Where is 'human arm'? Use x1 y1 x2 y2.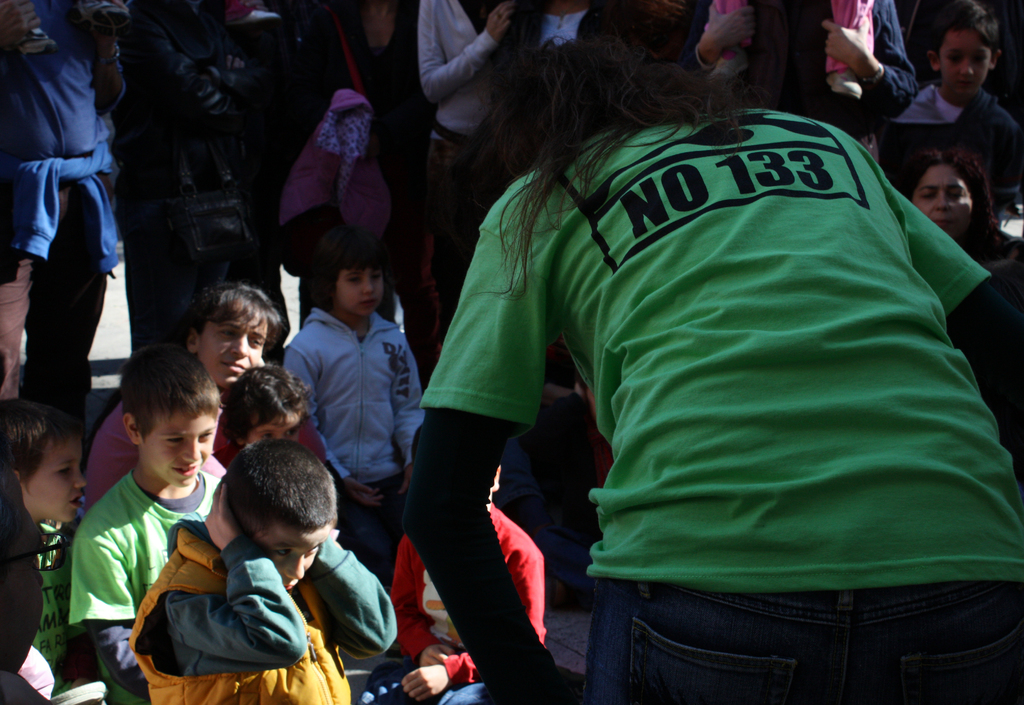
73 541 154 702.
